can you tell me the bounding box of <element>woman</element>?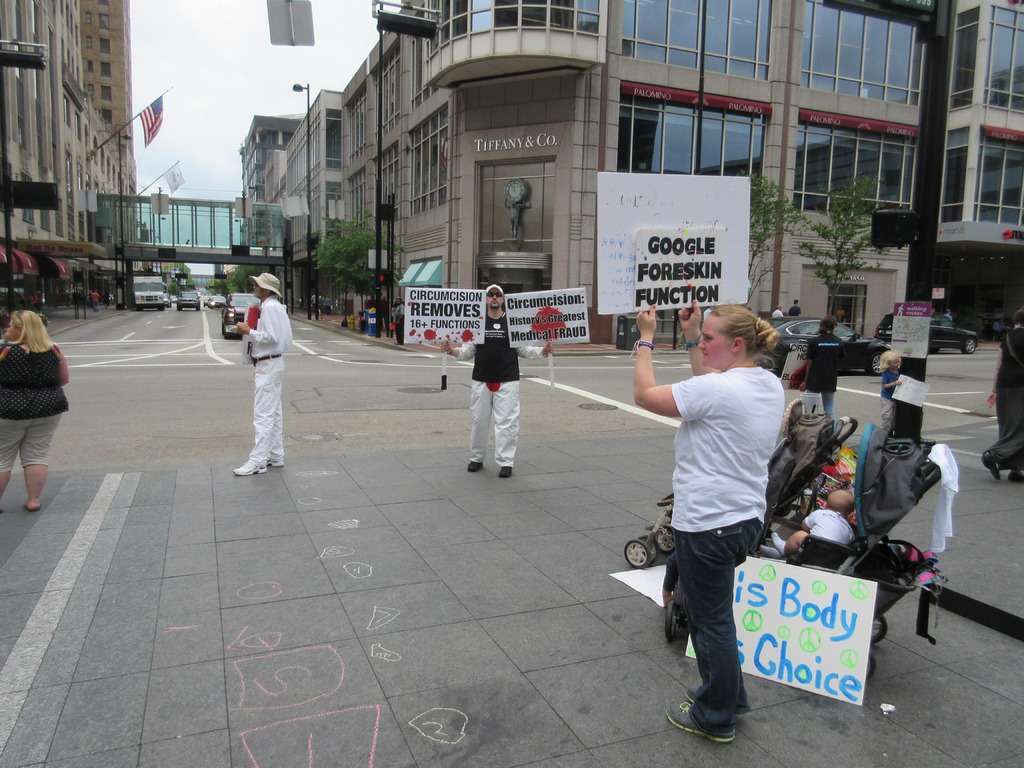
crop(448, 300, 529, 476).
